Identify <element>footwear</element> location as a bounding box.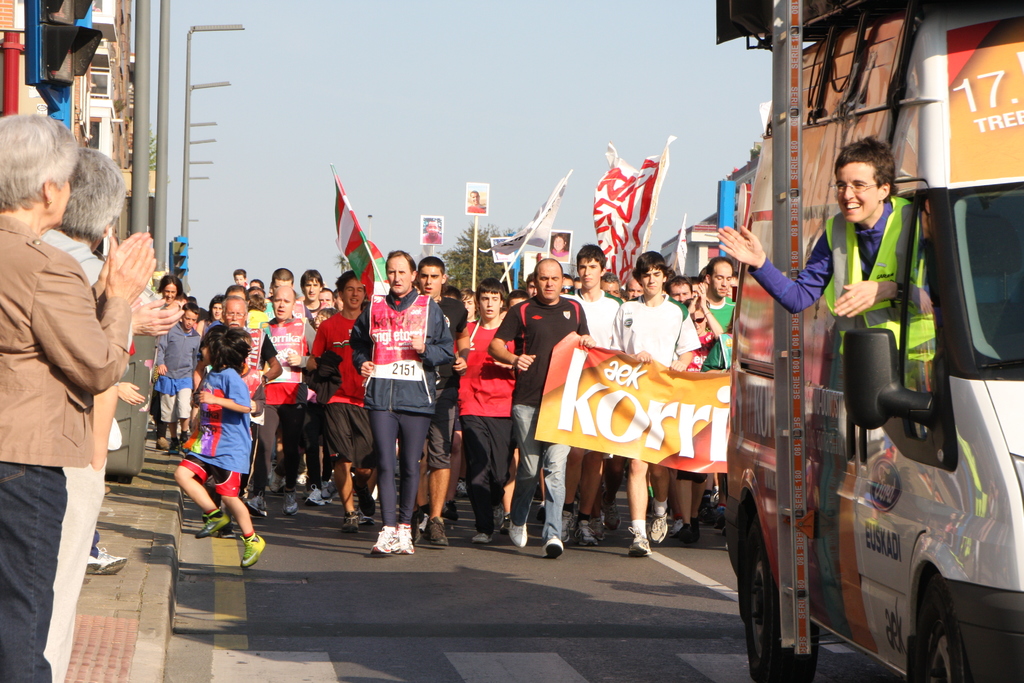
<box>494,502,506,525</box>.
